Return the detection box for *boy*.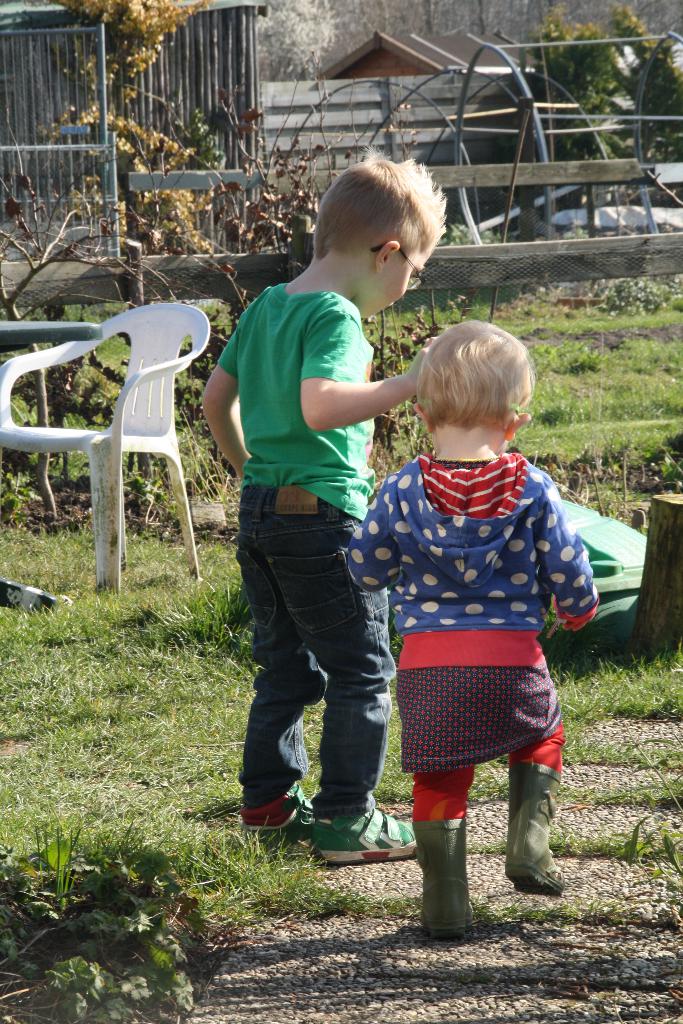
[334, 320, 591, 924].
